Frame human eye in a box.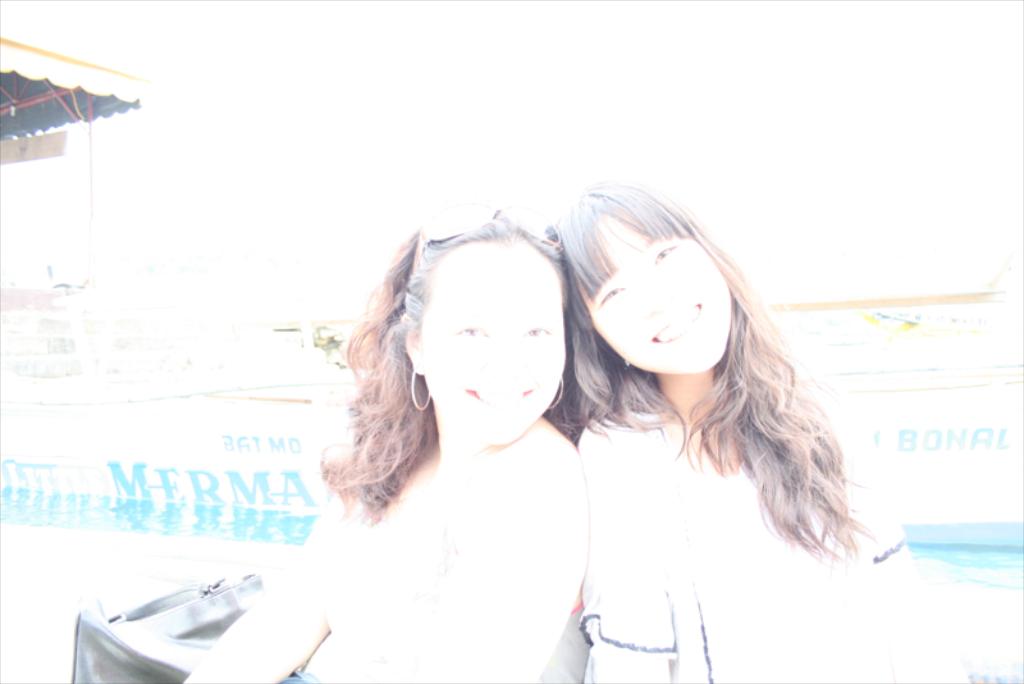
(x1=522, y1=325, x2=556, y2=343).
